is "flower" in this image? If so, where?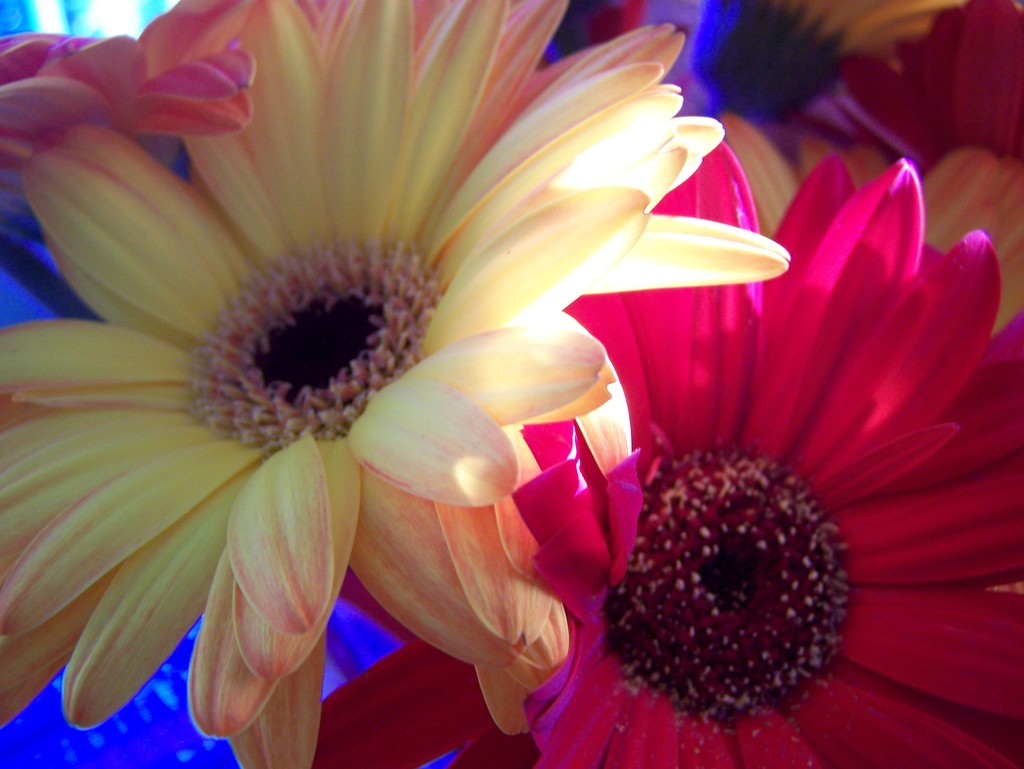
Yes, at pyautogui.locateOnScreen(313, 145, 1023, 768).
